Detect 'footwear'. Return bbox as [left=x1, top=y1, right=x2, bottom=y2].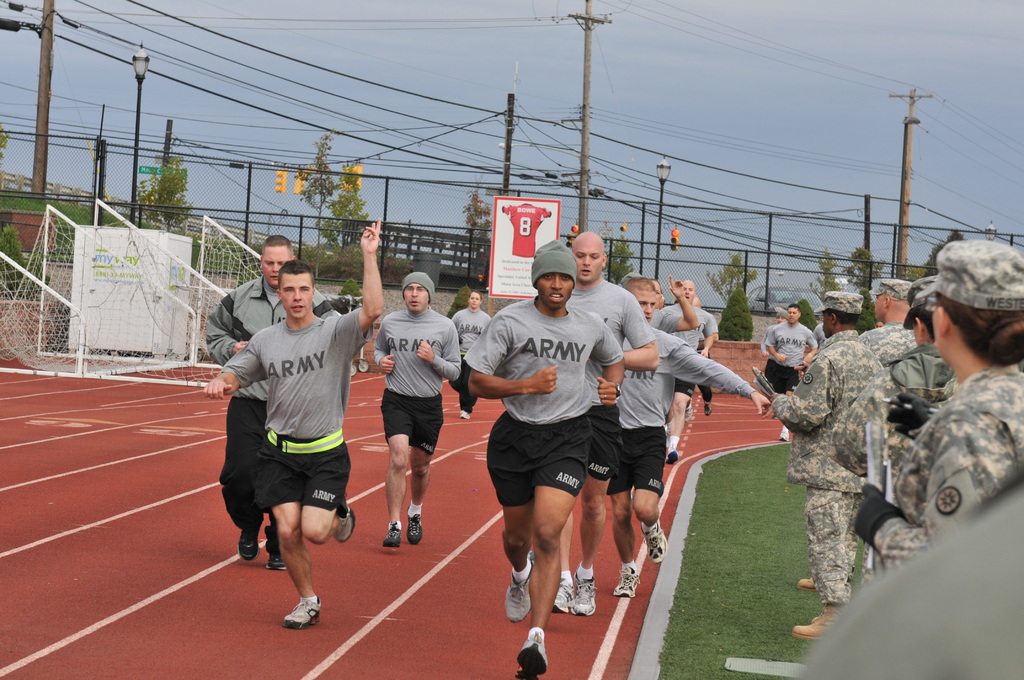
[left=269, top=529, right=289, bottom=571].
